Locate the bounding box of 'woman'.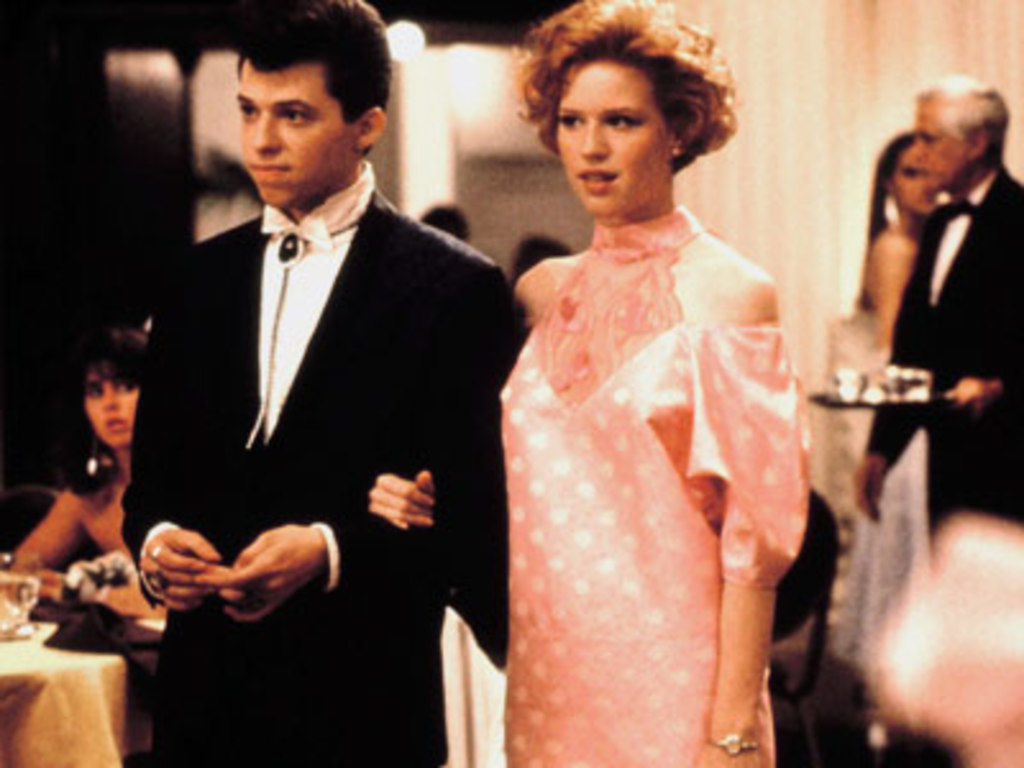
Bounding box: x1=806 y1=120 x2=957 y2=707.
